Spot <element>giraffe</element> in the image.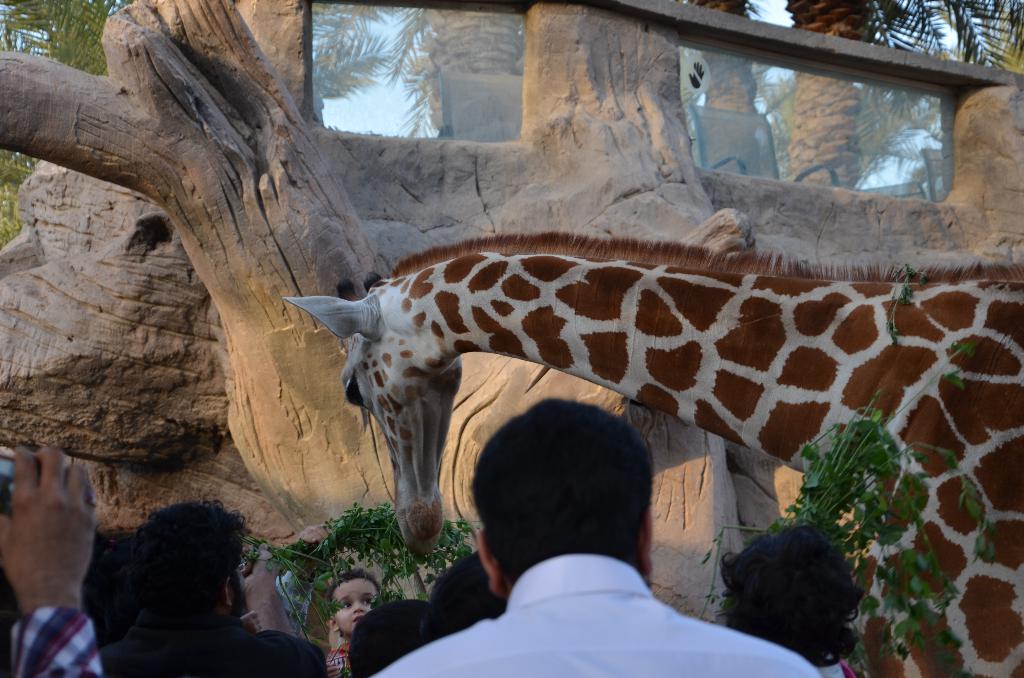
<element>giraffe</element> found at bbox=[283, 251, 1020, 677].
